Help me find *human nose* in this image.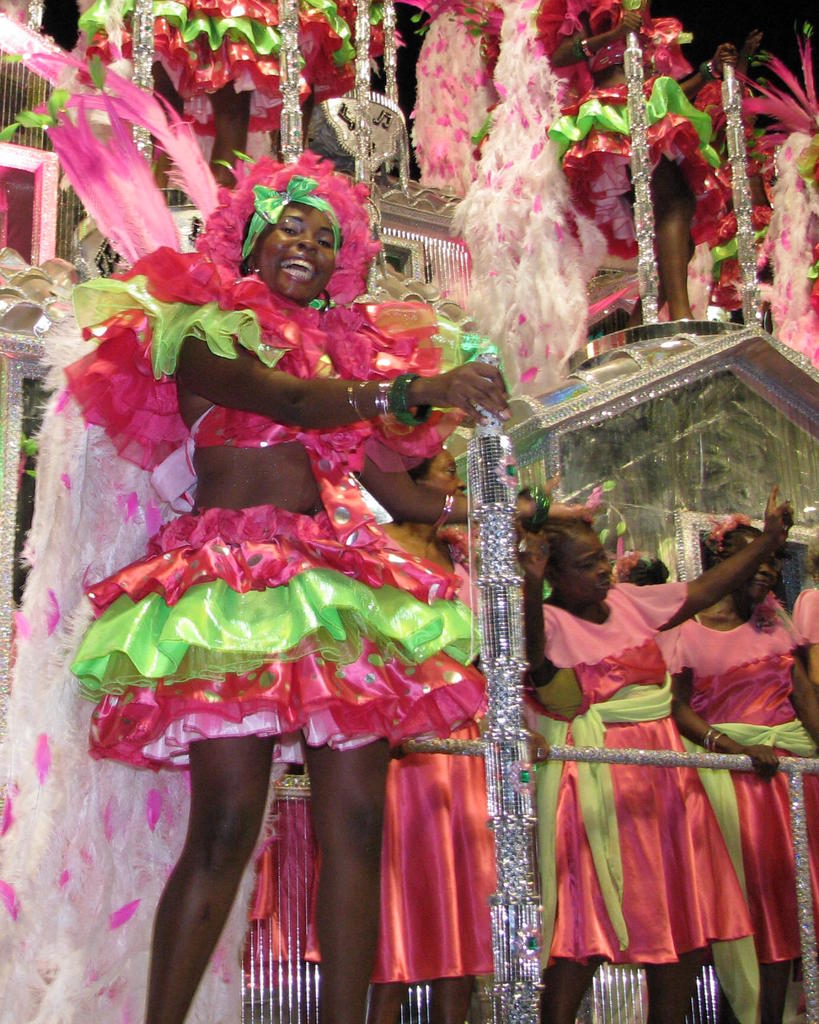
Found it: select_region(596, 562, 612, 574).
